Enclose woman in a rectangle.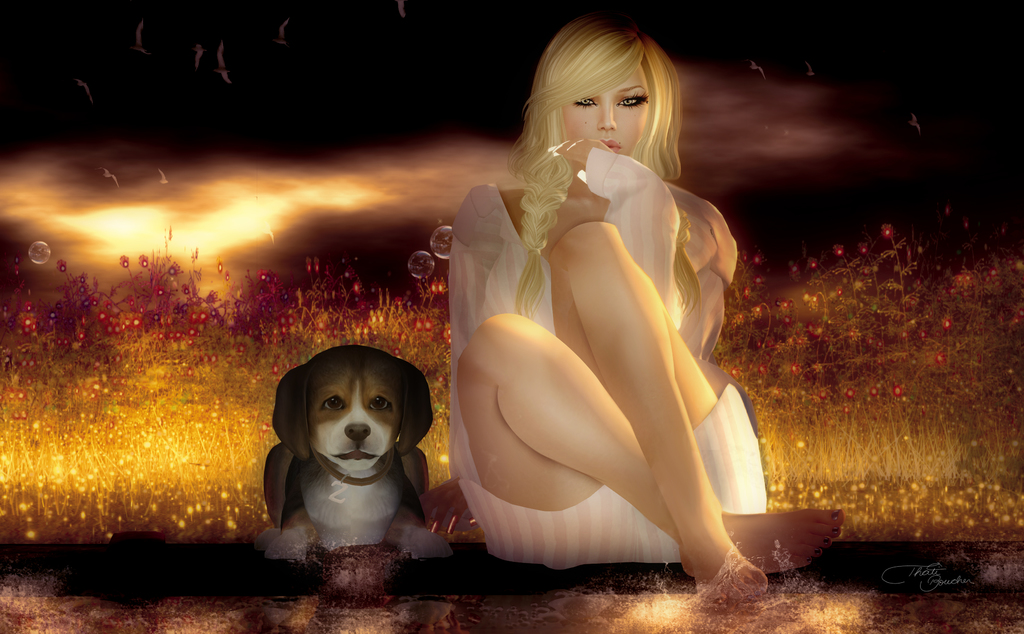
<box>440,26,775,594</box>.
